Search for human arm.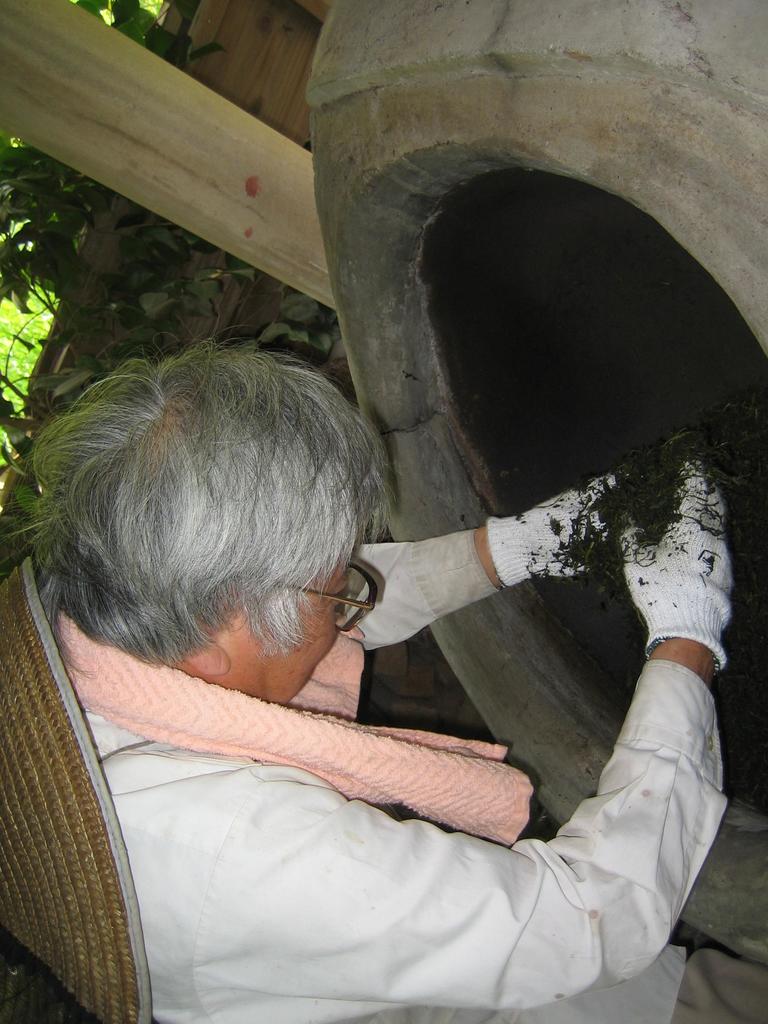
Found at (341,462,656,657).
